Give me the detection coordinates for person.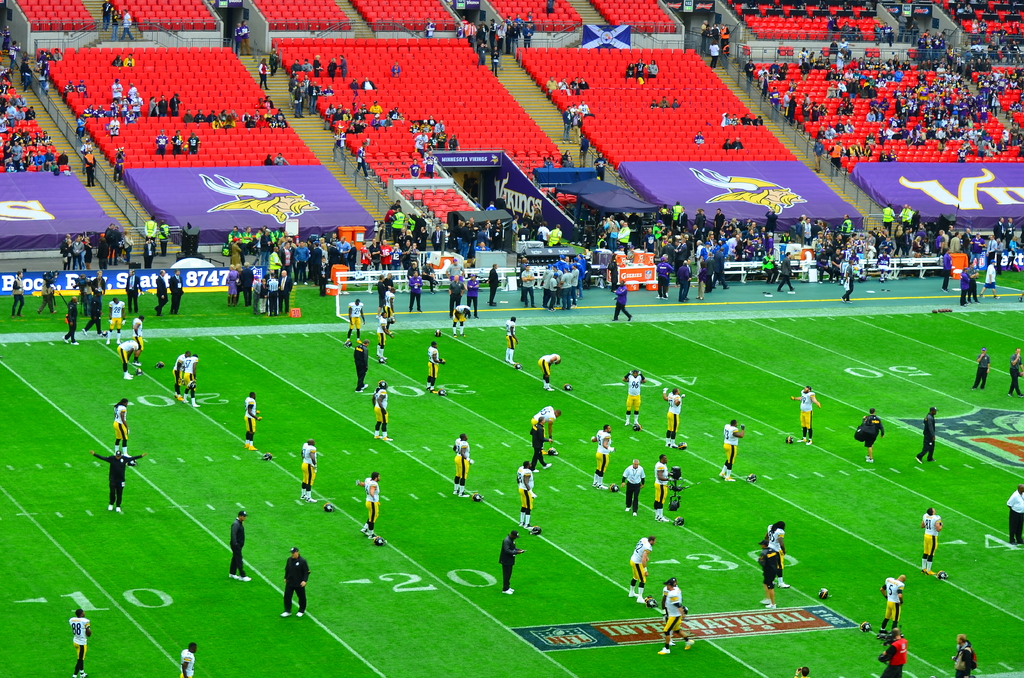
{"x1": 972, "y1": 13, "x2": 999, "y2": 40}.
